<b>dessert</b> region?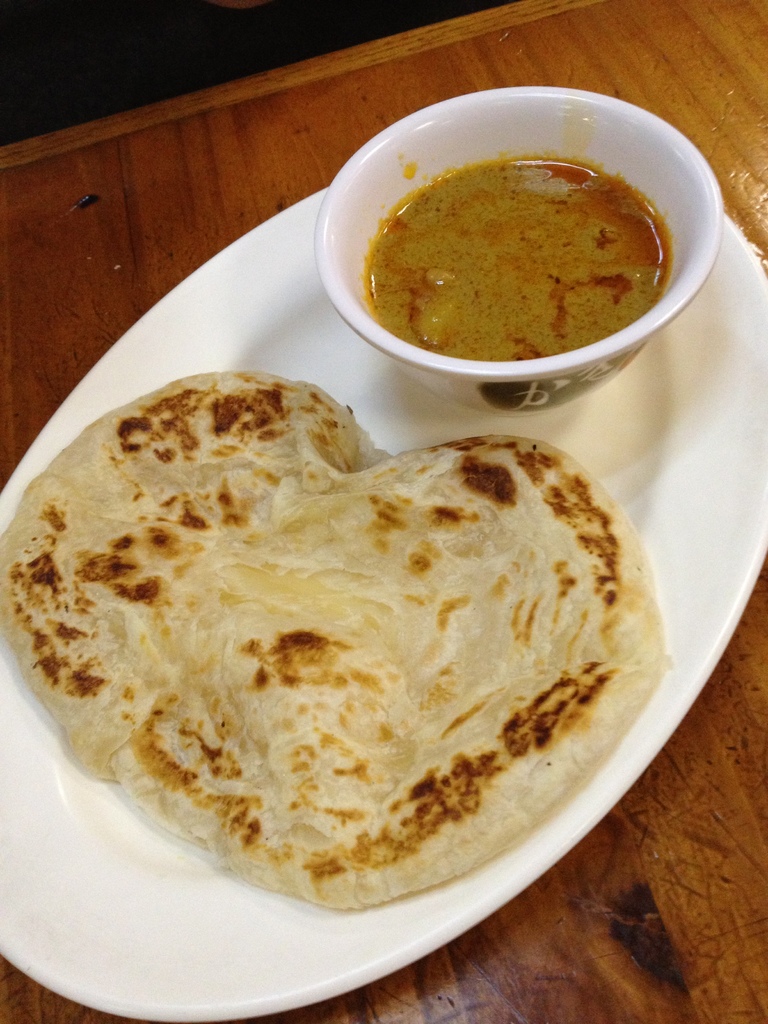
(327, 104, 717, 392)
